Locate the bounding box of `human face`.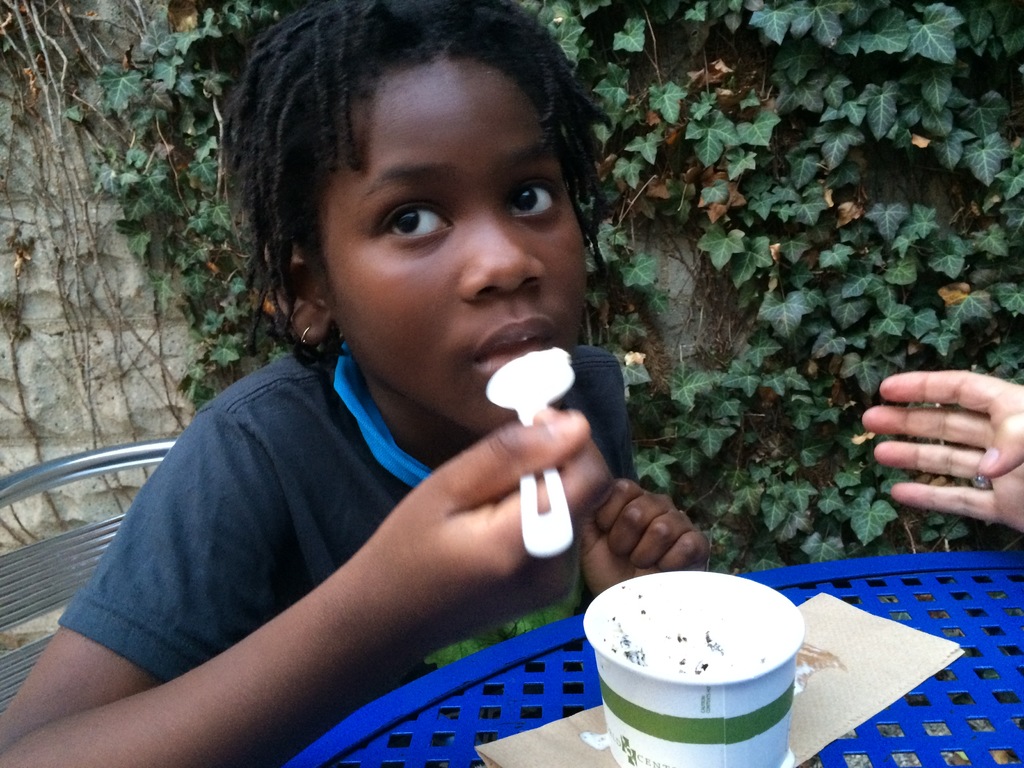
Bounding box: 323, 61, 589, 433.
